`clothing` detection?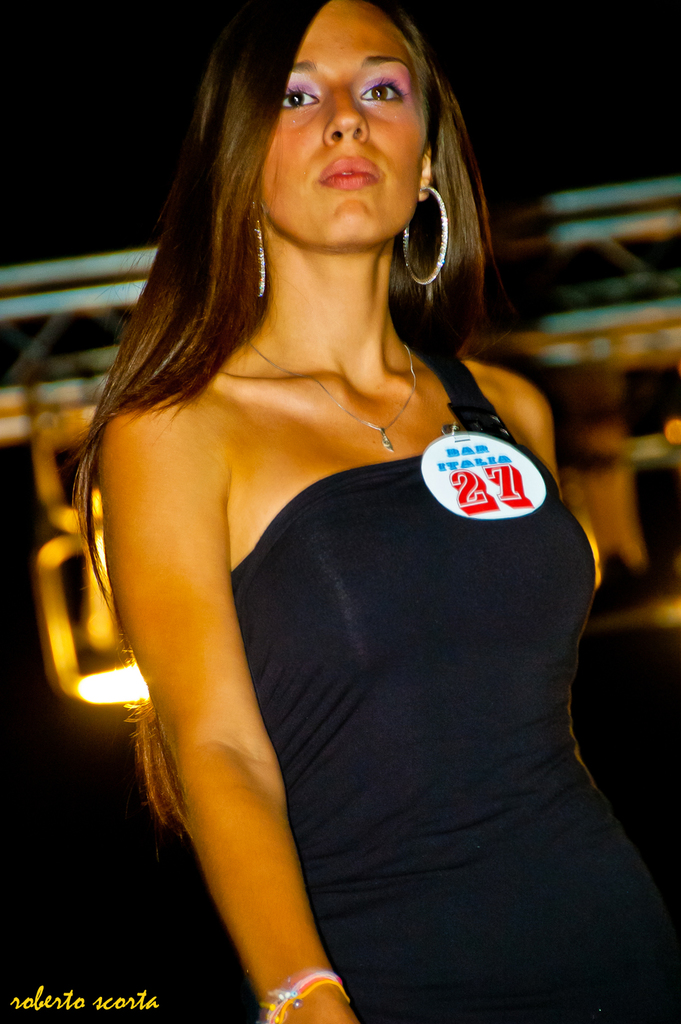
pyautogui.locateOnScreen(239, 331, 676, 1014)
